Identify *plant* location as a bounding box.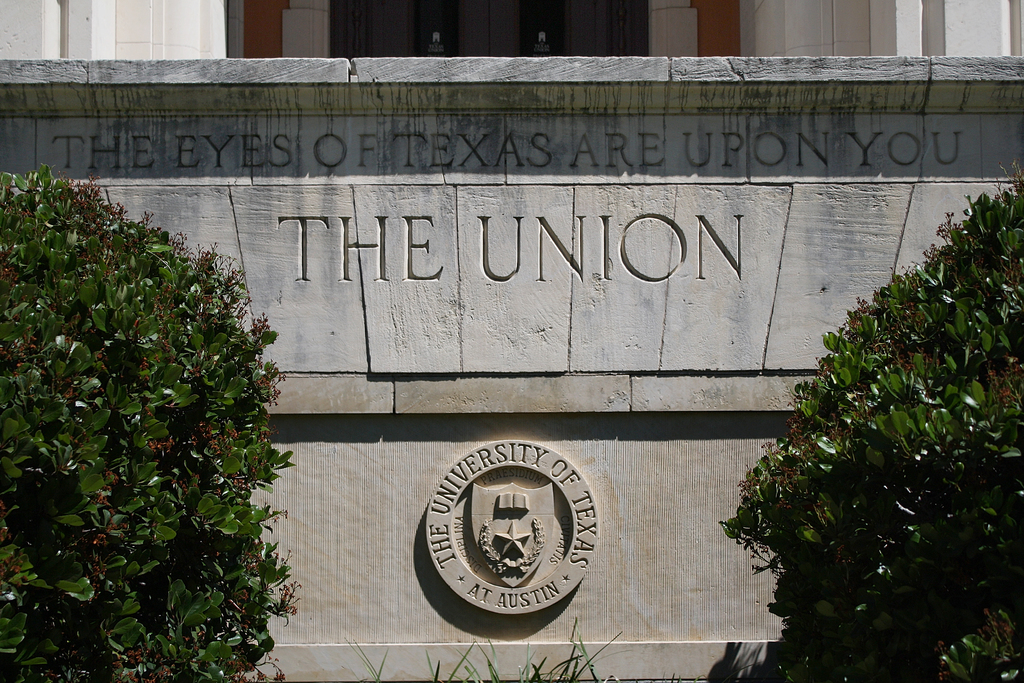
[422,632,483,682].
